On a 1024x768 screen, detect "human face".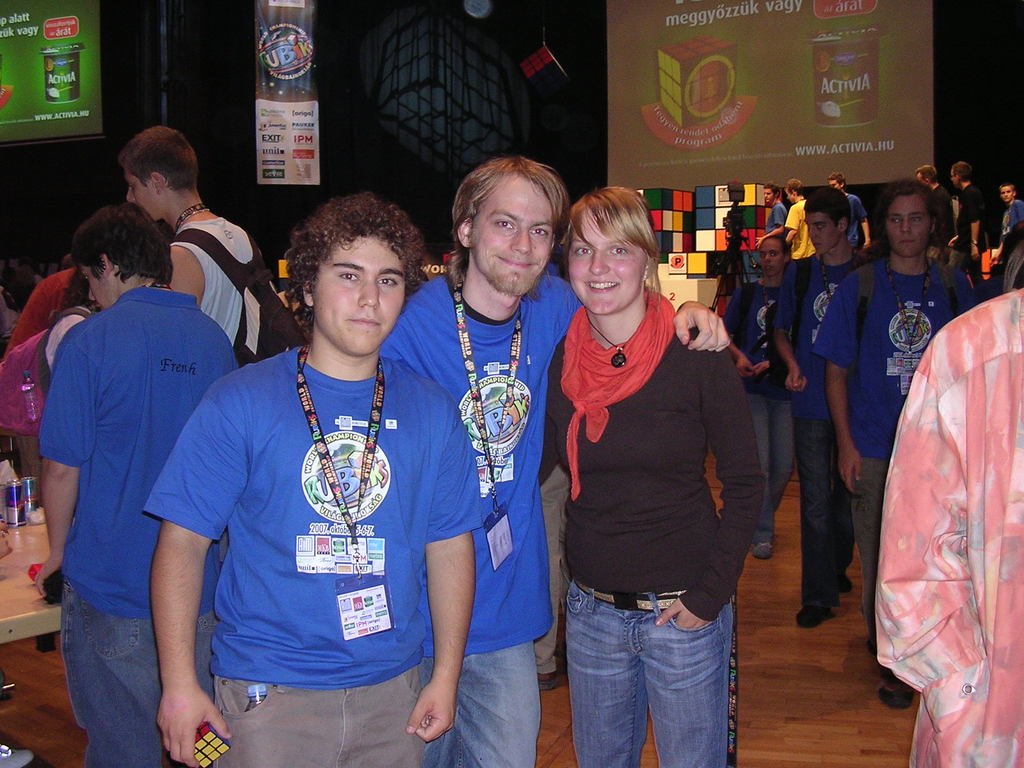
[left=829, top=176, right=840, bottom=188].
